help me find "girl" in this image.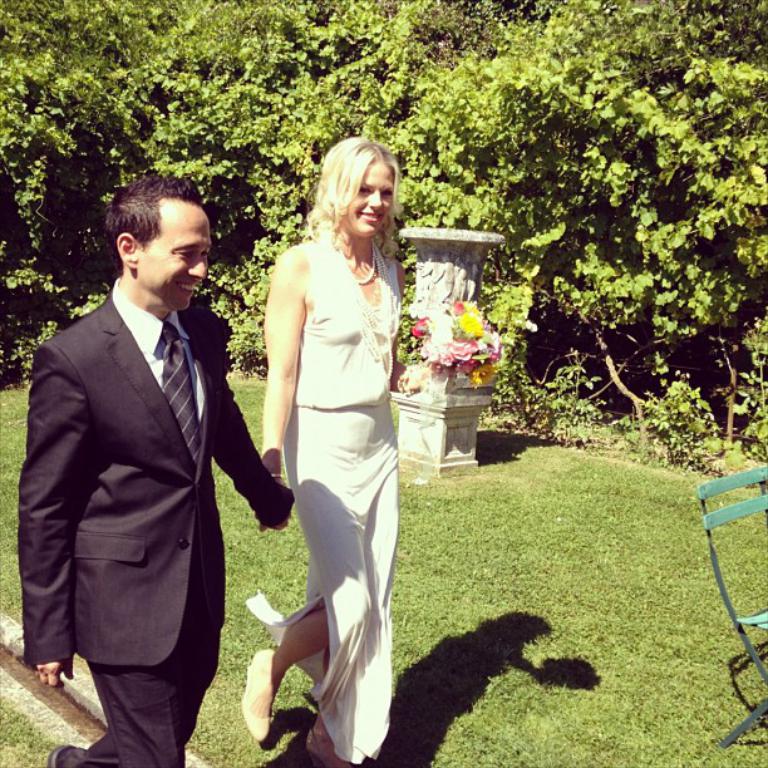
Found it: {"x1": 243, "y1": 138, "x2": 402, "y2": 767}.
